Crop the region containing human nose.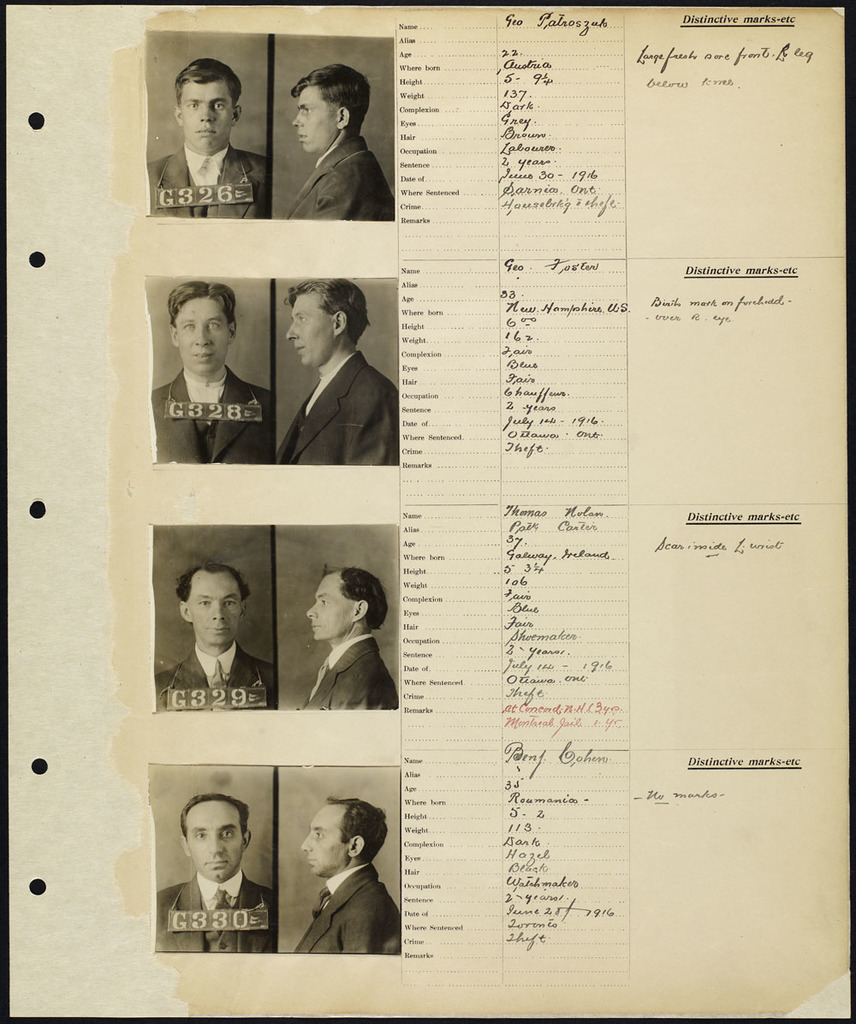
Crop region: 304:598:321:617.
